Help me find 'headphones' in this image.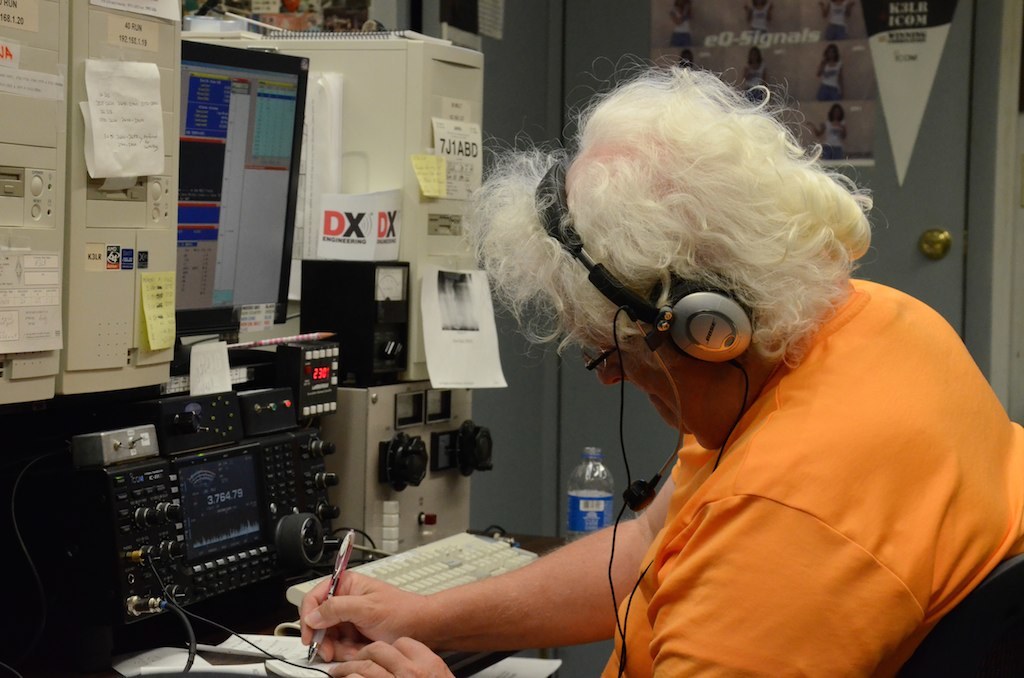
Found it: bbox=(525, 155, 753, 369).
